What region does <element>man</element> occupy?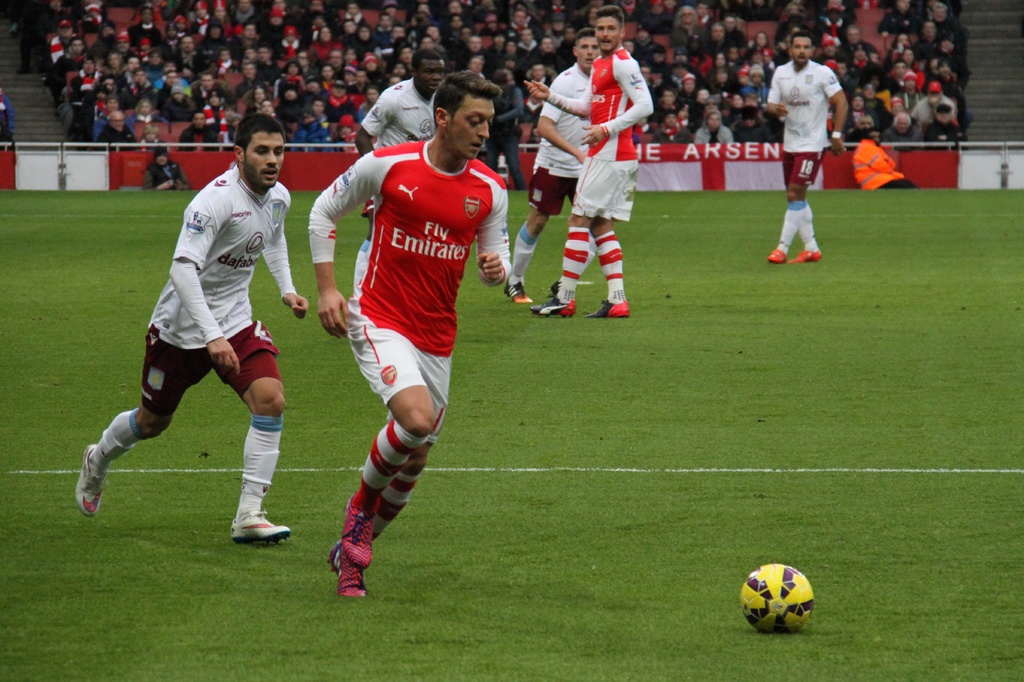
(left=251, top=95, right=293, bottom=136).
